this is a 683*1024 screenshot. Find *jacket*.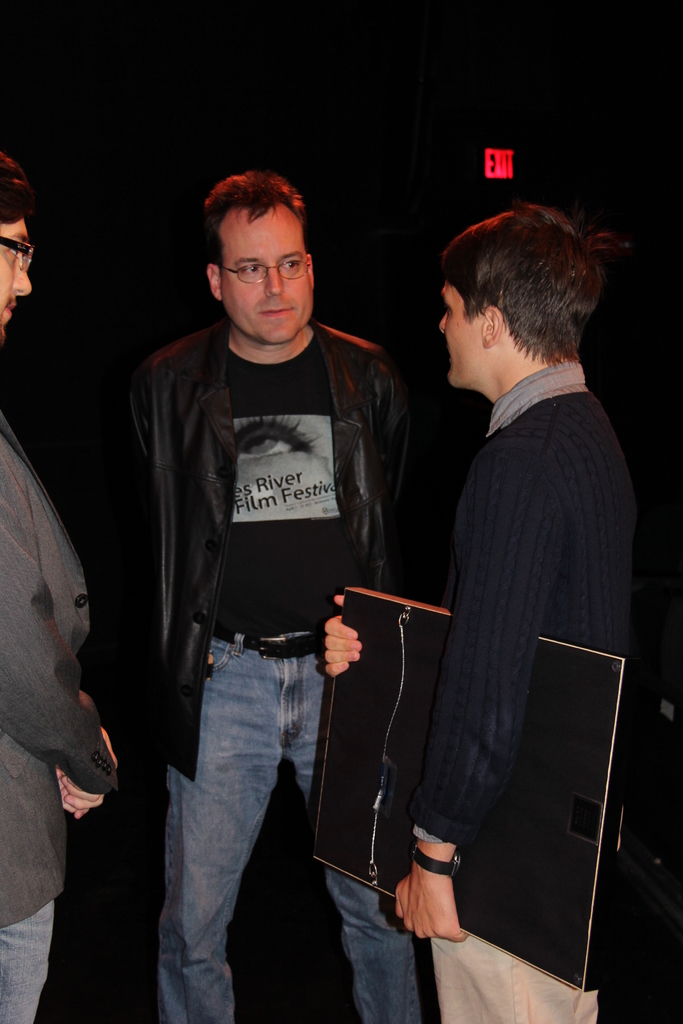
Bounding box: <box>398,380,659,891</box>.
